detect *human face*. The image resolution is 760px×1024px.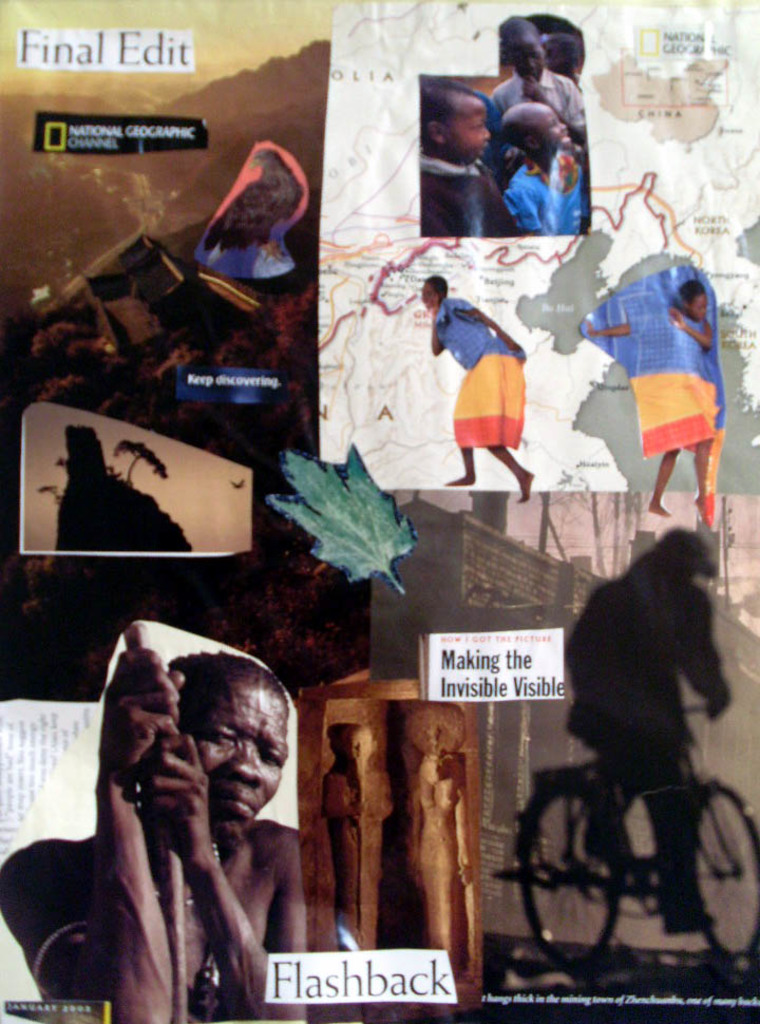
l=509, t=40, r=544, b=79.
